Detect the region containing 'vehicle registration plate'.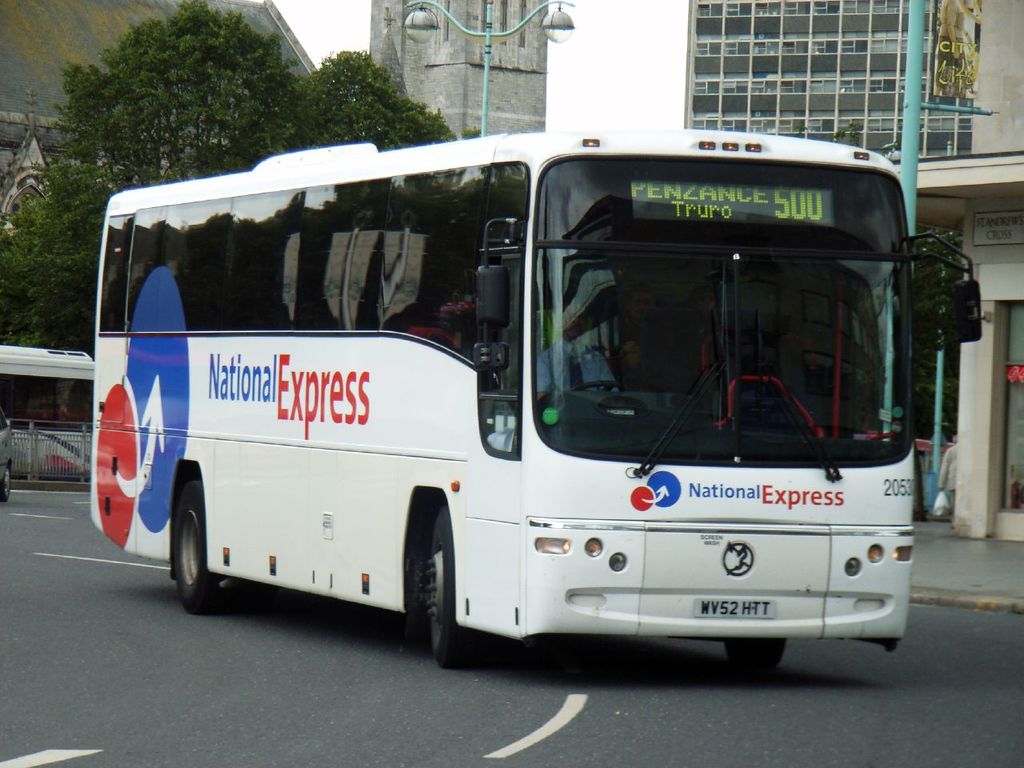
[692, 594, 773, 617].
